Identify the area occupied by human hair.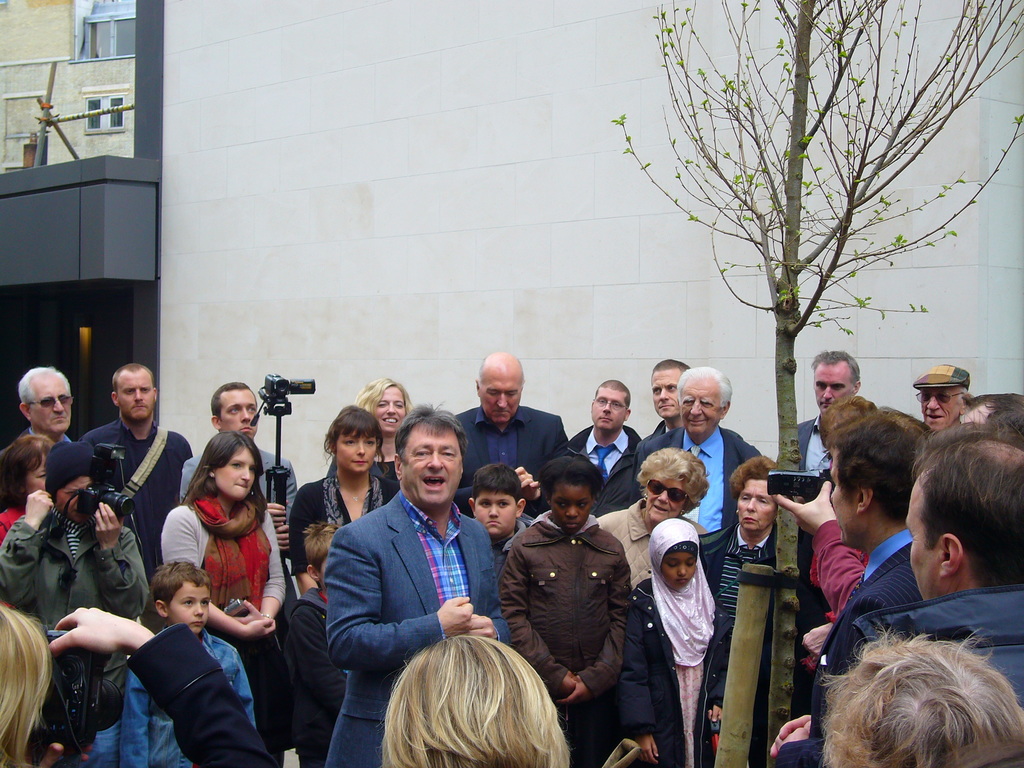
Area: 301:520:344:578.
